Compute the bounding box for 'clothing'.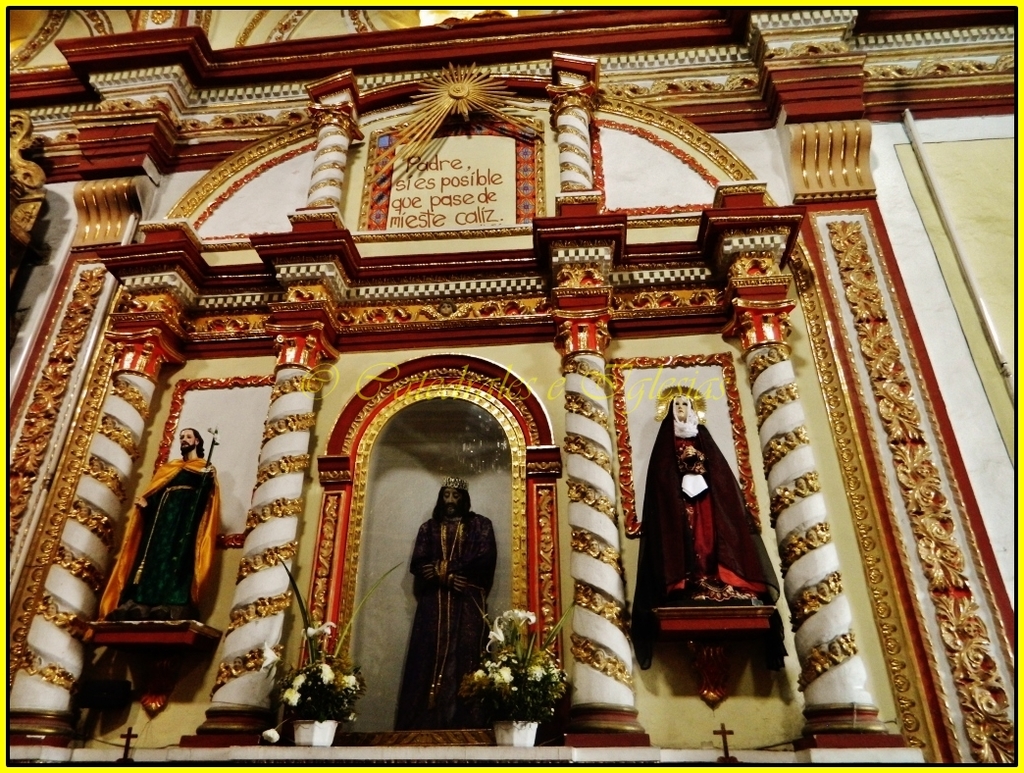
{"x1": 388, "y1": 483, "x2": 498, "y2": 717}.
